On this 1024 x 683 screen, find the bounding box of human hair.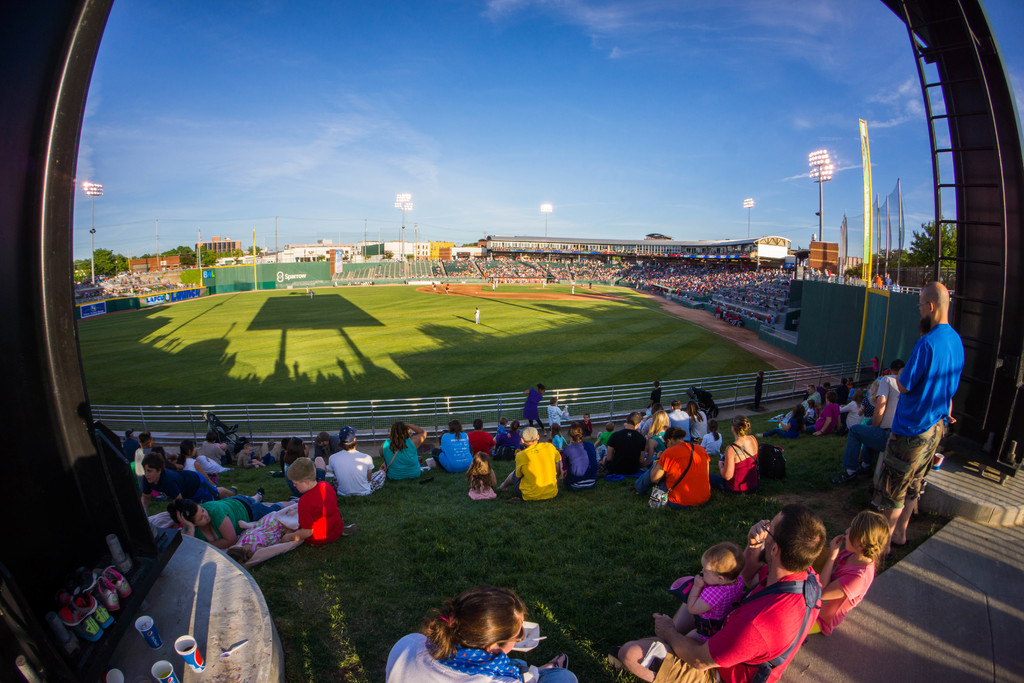
Bounding box: 710, 419, 723, 441.
